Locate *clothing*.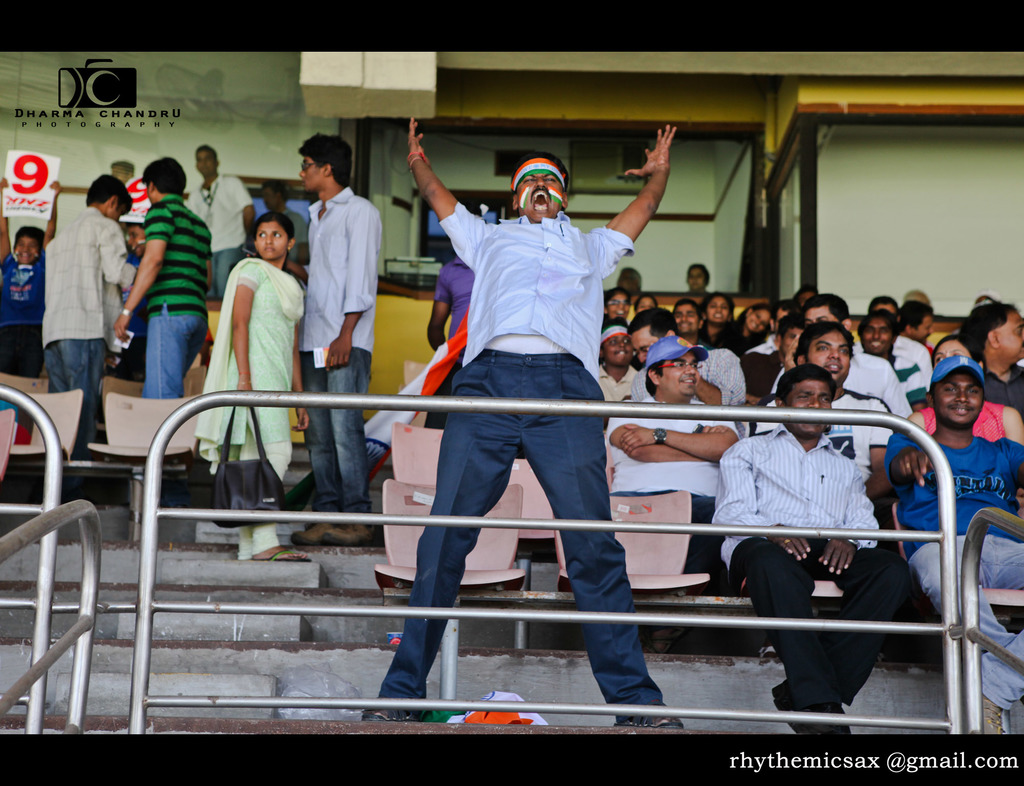
Bounding box: box(299, 184, 385, 522).
